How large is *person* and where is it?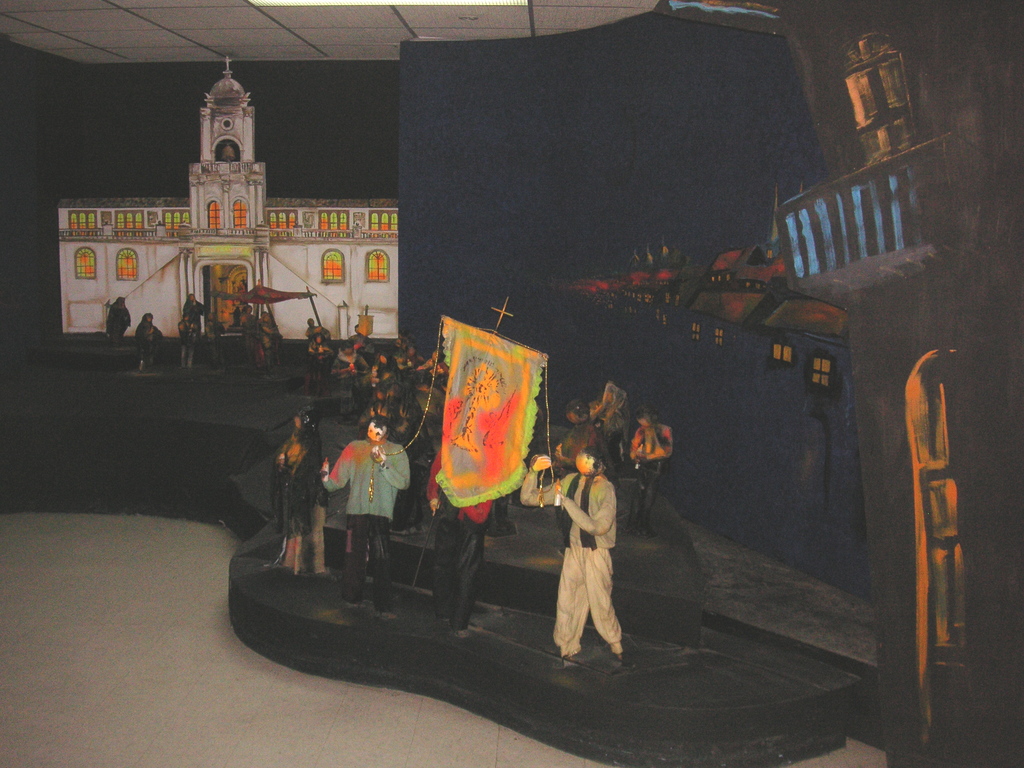
Bounding box: {"left": 184, "top": 294, "right": 204, "bottom": 332}.
